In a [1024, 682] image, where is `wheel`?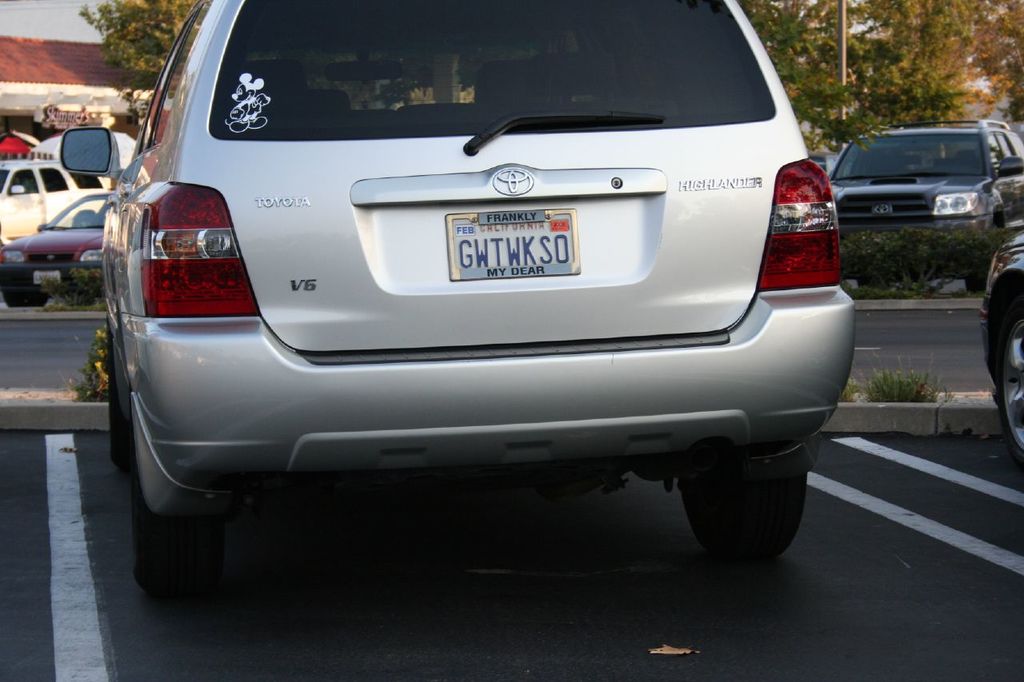
139 485 214 600.
